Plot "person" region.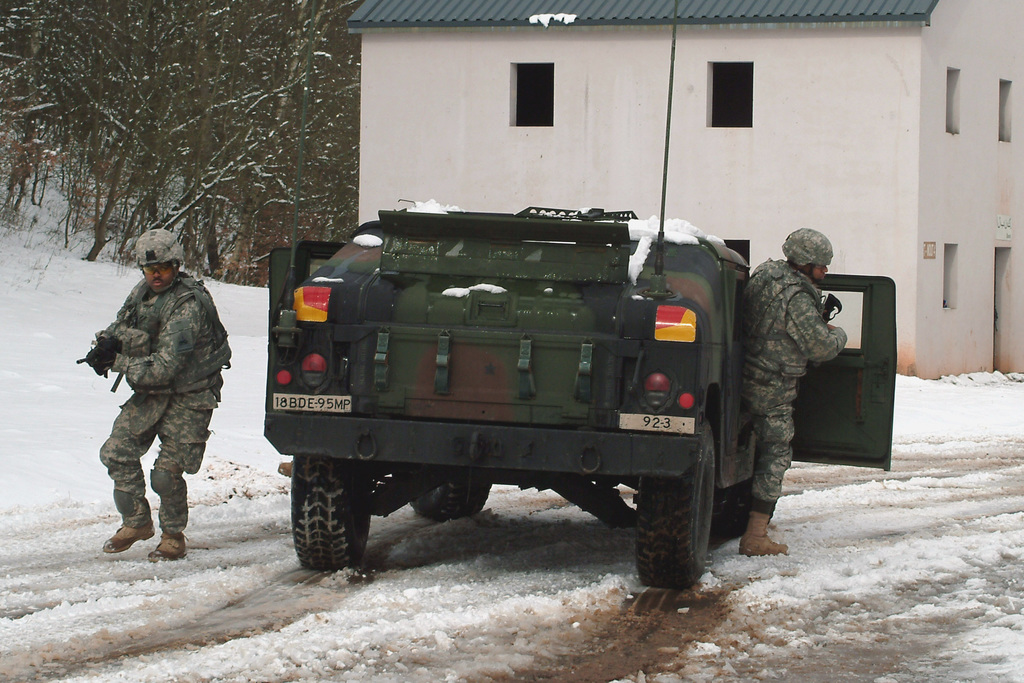
Plotted at l=737, t=220, r=846, b=553.
